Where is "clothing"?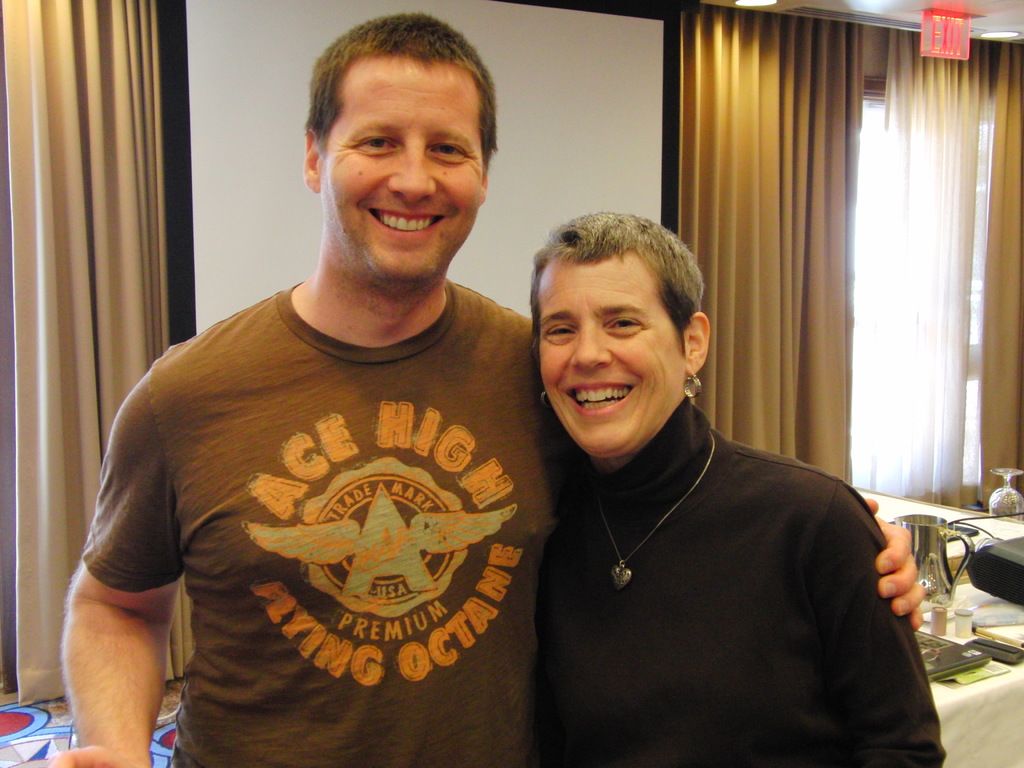
{"x1": 95, "y1": 236, "x2": 563, "y2": 742}.
